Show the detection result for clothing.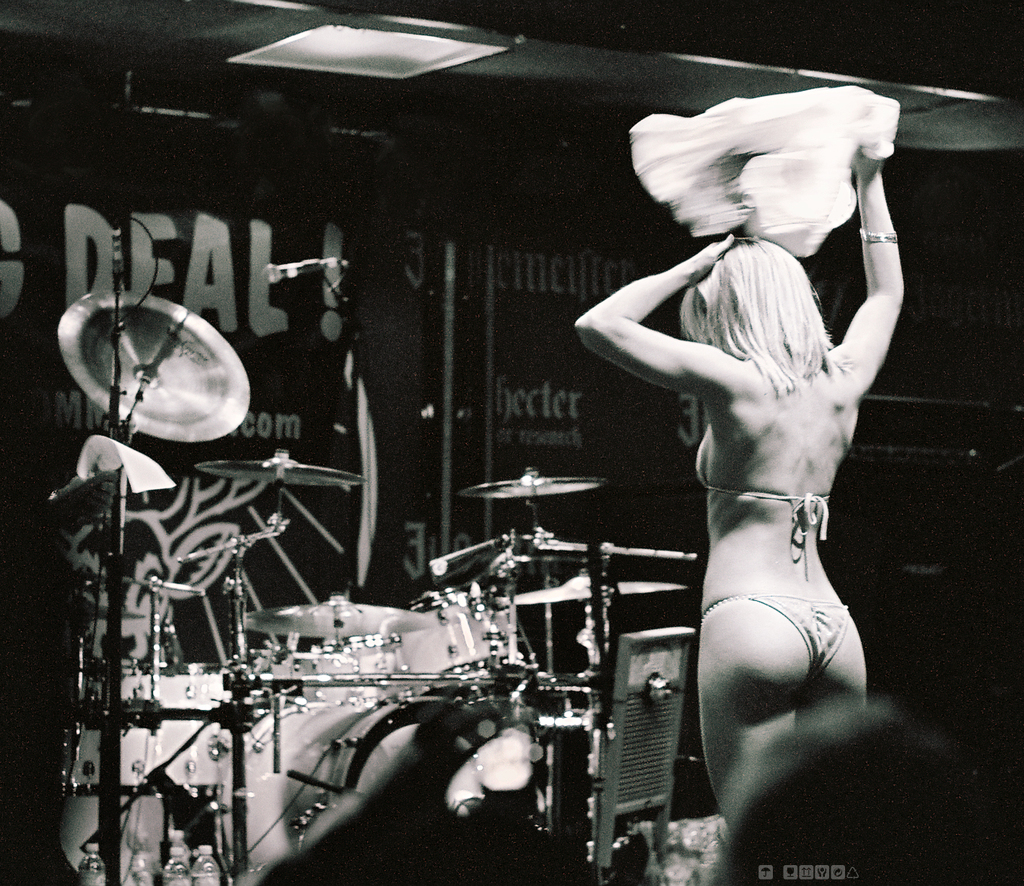
<region>699, 592, 858, 681</region>.
